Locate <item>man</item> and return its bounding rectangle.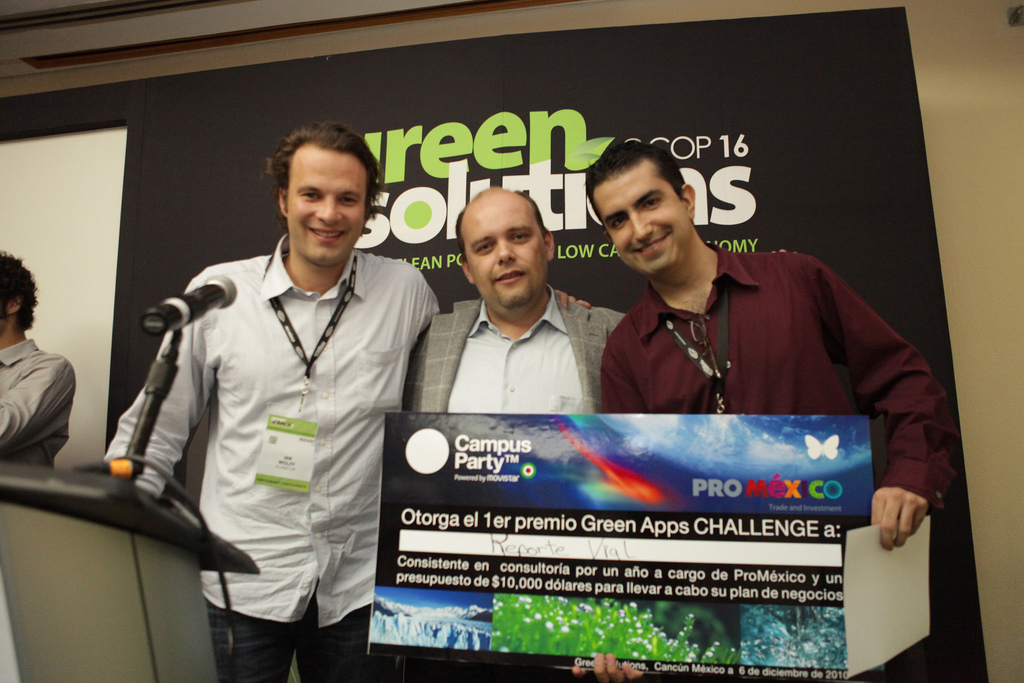
564/133/959/682.
